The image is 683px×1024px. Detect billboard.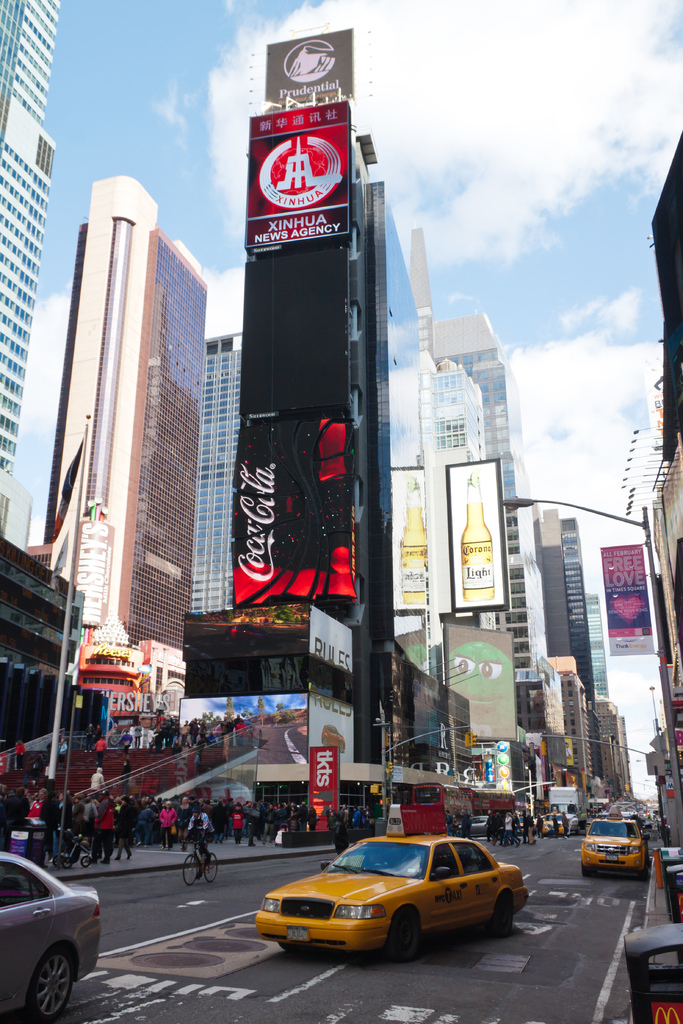
Detection: 237,239,351,400.
